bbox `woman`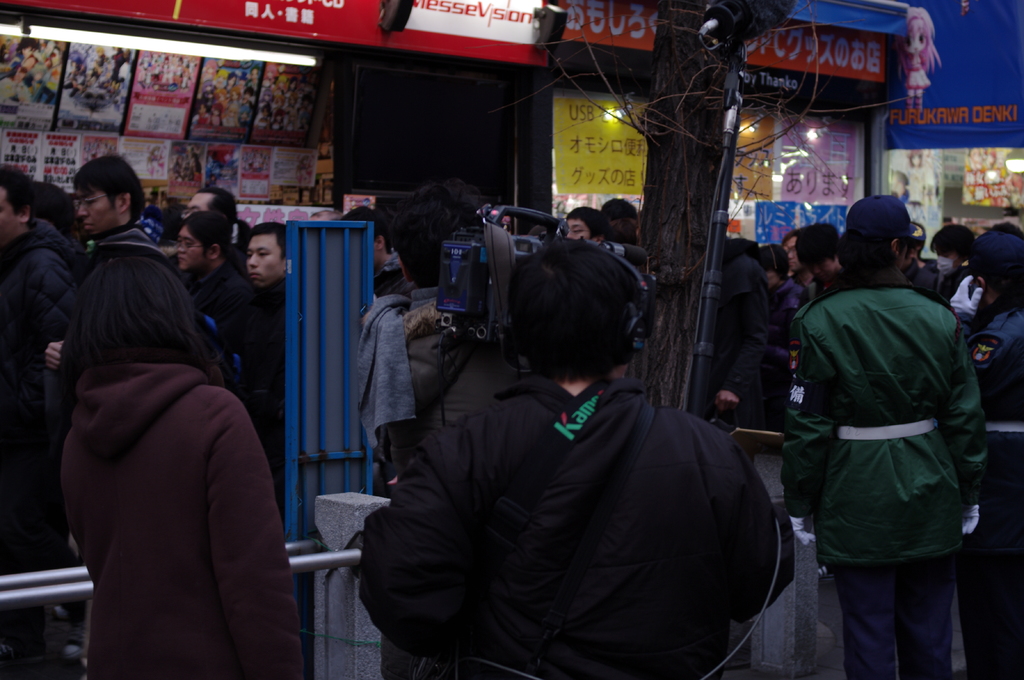
962/221/1023/679
